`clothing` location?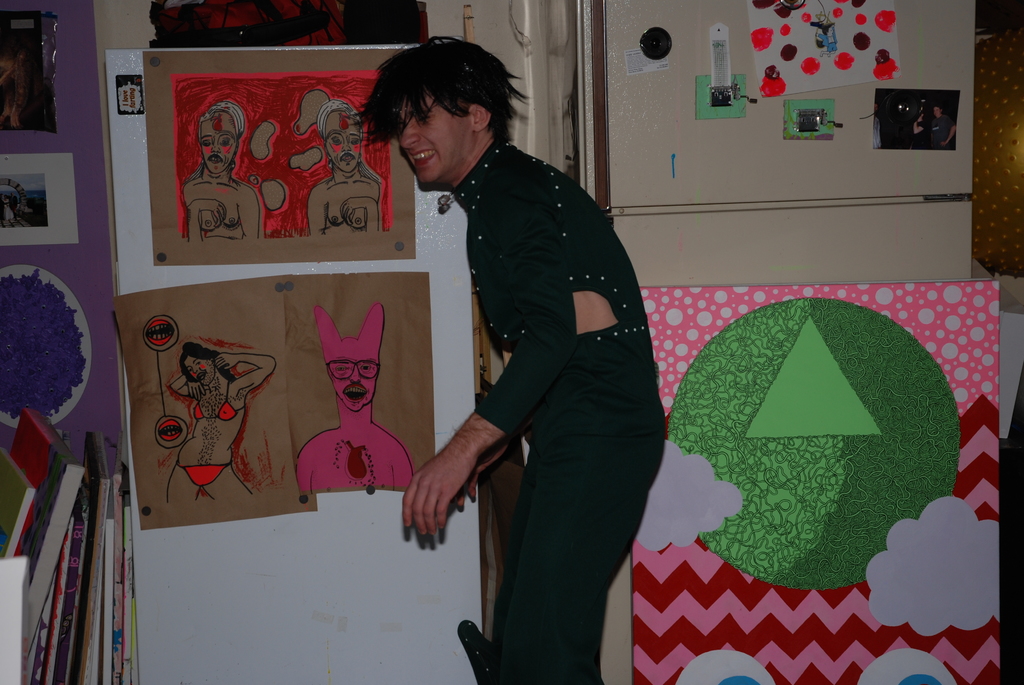
crop(472, 151, 689, 684)
